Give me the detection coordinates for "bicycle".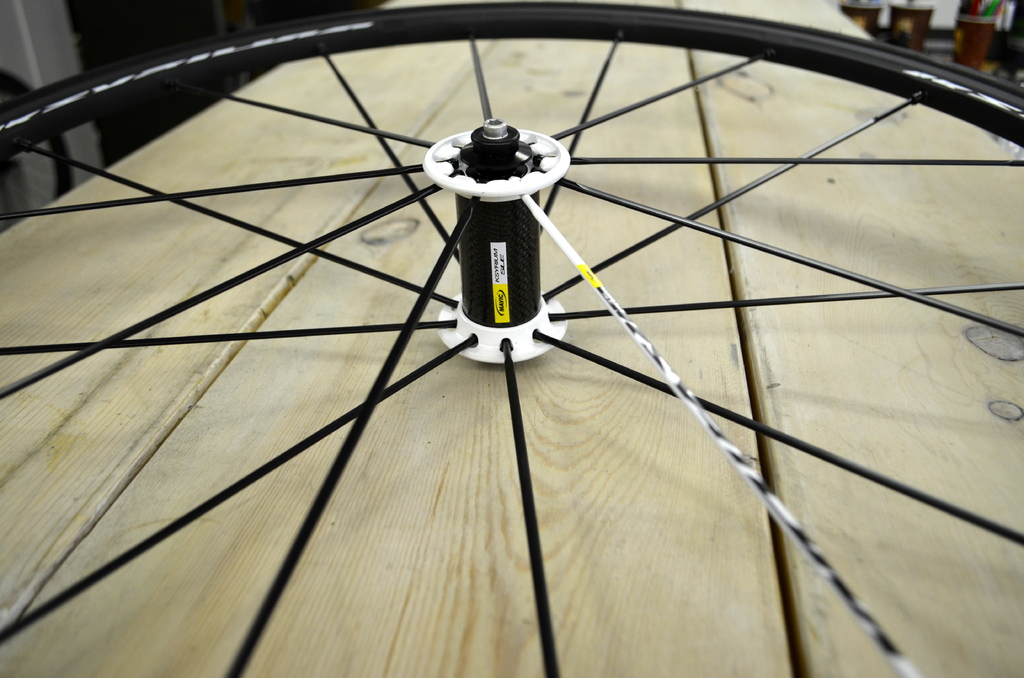
bbox=(0, 0, 1023, 677).
